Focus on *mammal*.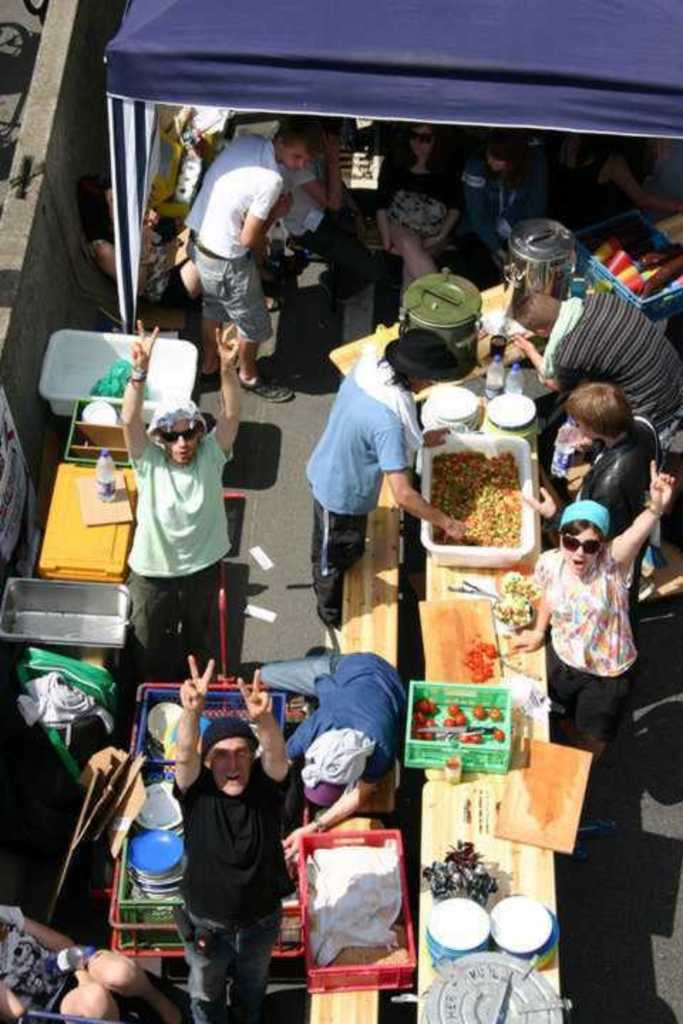
Focused at crop(491, 454, 676, 779).
